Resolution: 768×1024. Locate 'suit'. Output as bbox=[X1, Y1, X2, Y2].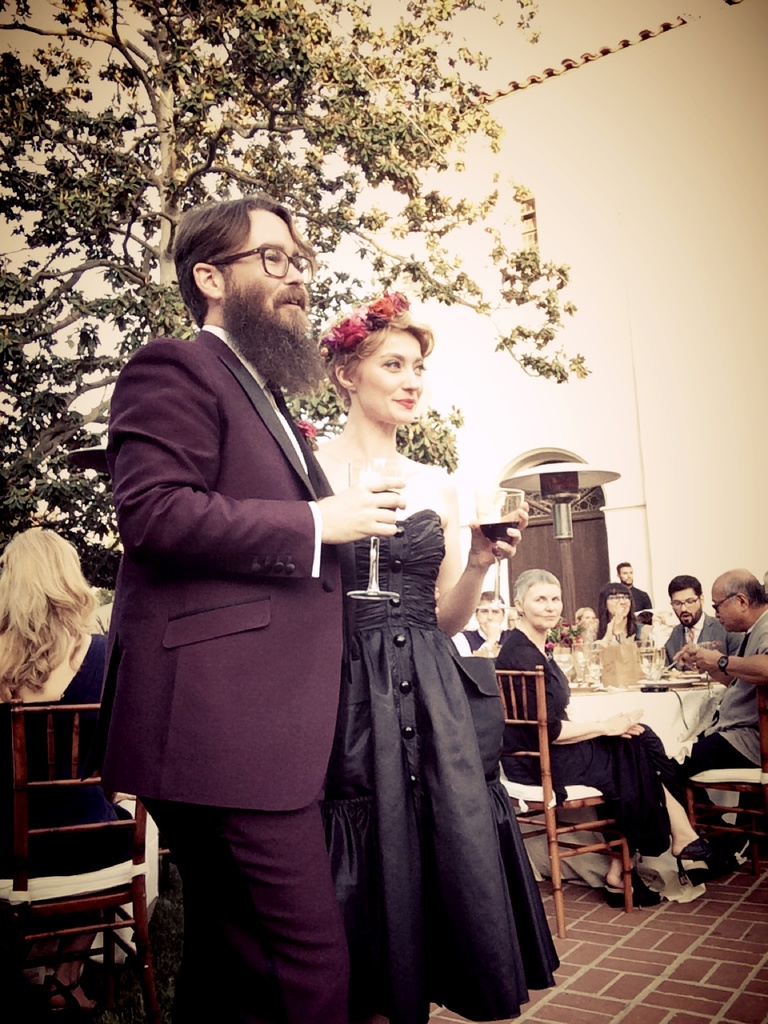
bbox=[653, 609, 767, 863].
